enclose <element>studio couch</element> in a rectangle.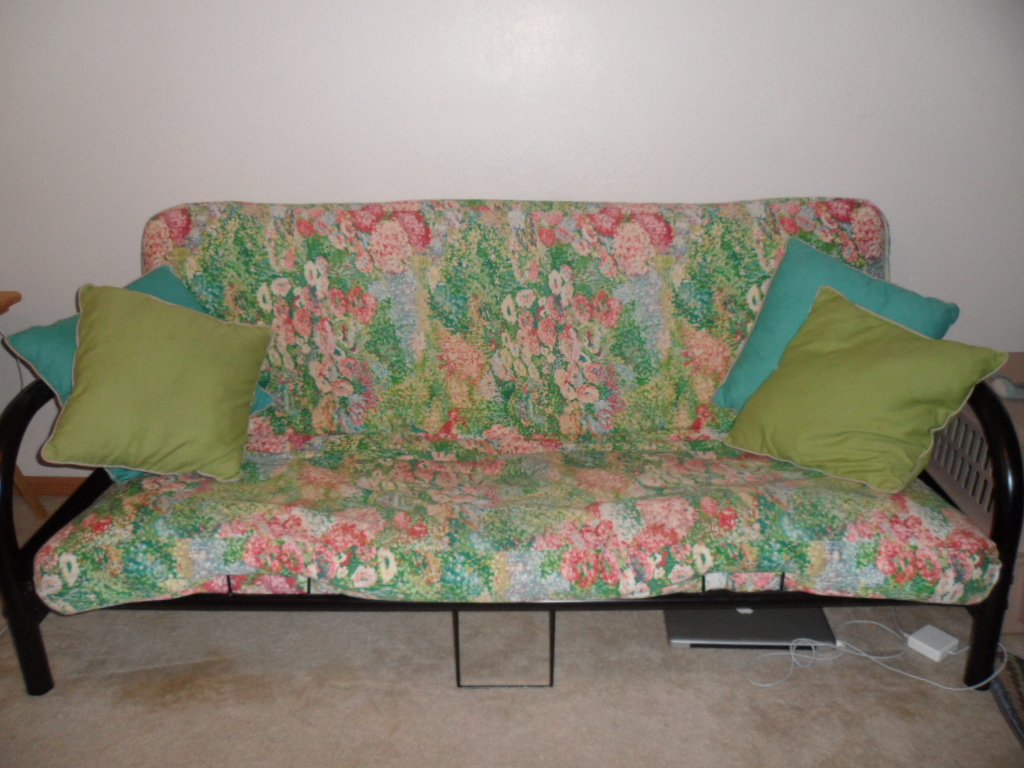
[0,187,1023,688].
